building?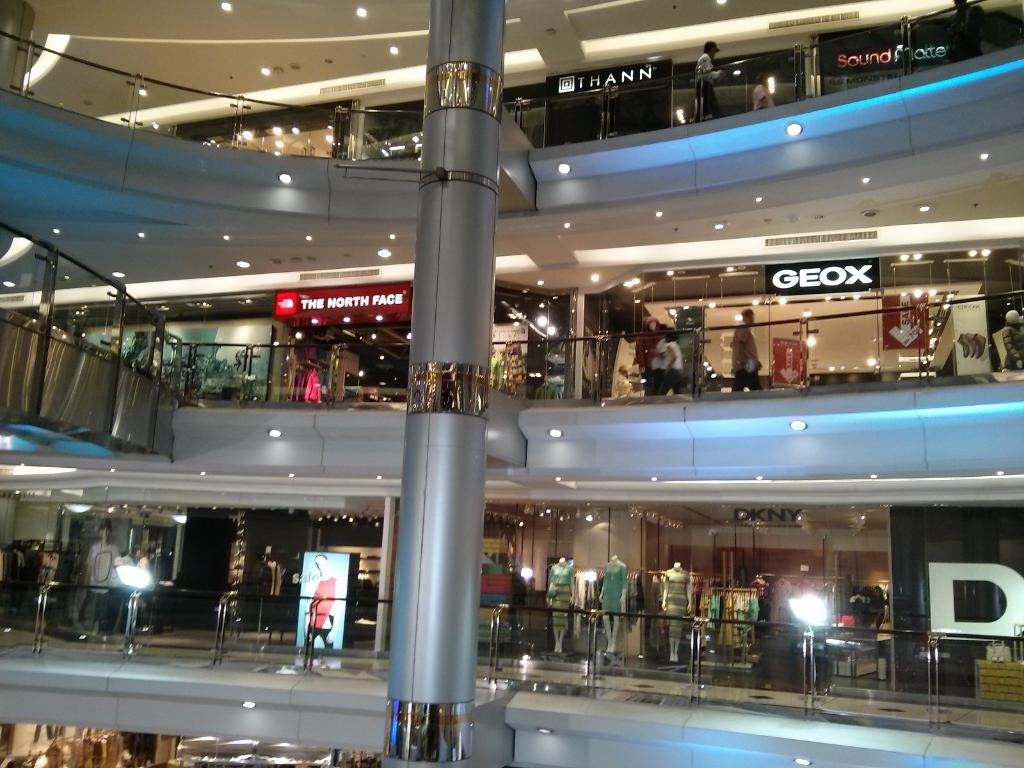
(x1=0, y1=0, x2=1023, y2=767)
